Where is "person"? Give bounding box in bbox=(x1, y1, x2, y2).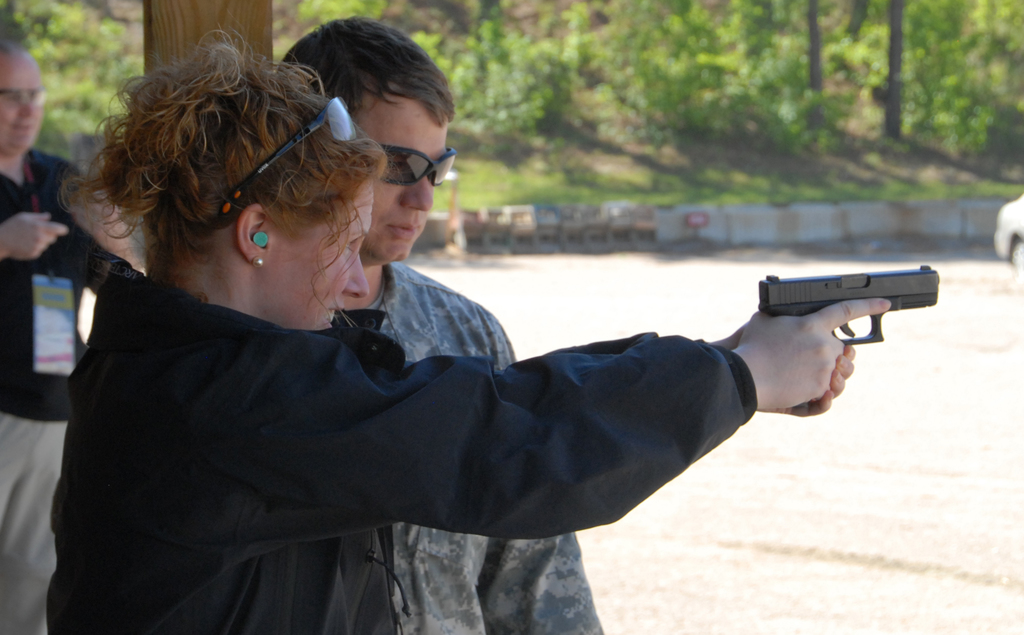
bbox=(39, 25, 900, 634).
